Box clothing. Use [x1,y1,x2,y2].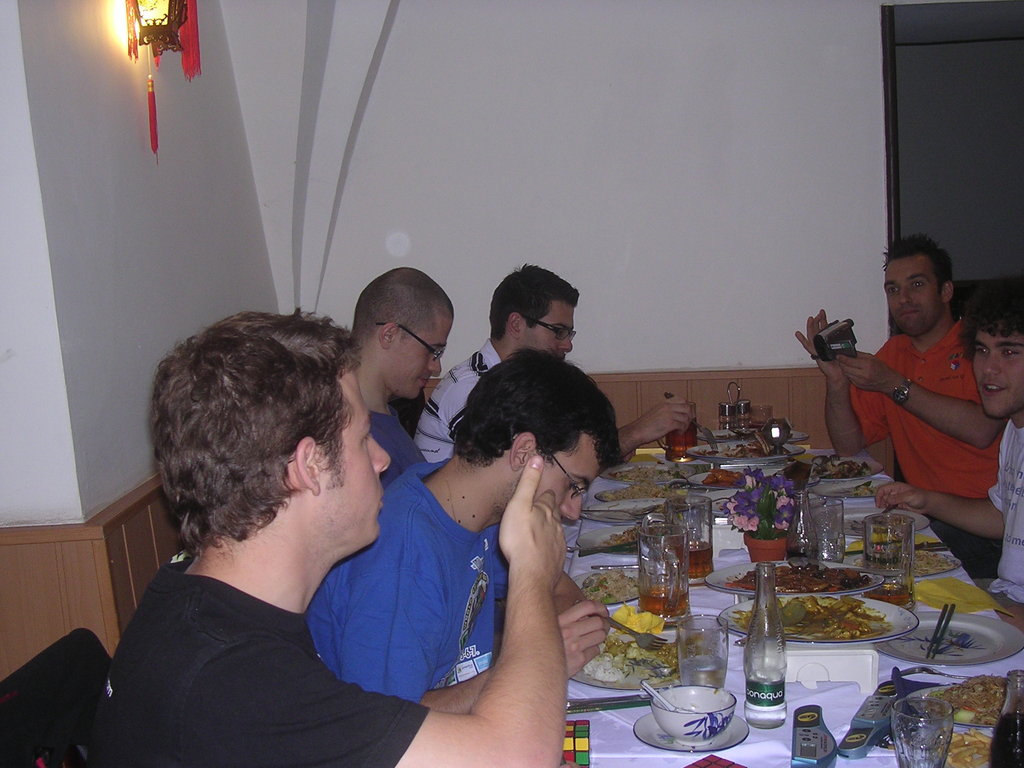
[296,440,600,715].
